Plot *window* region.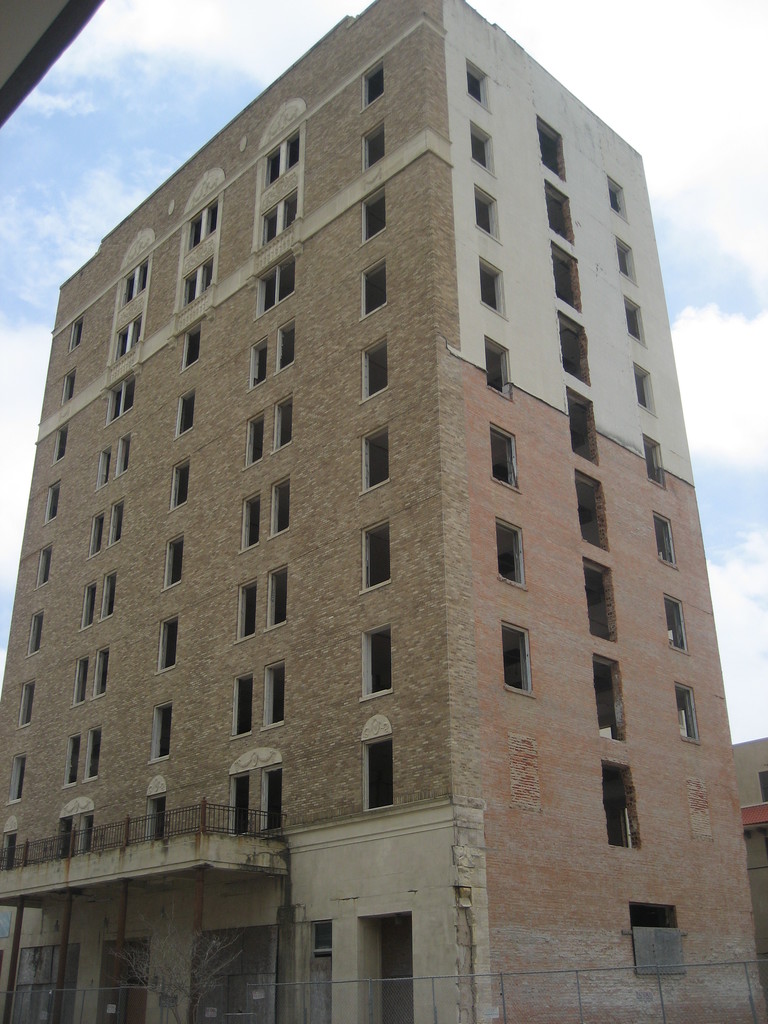
Plotted at detection(179, 257, 216, 311).
